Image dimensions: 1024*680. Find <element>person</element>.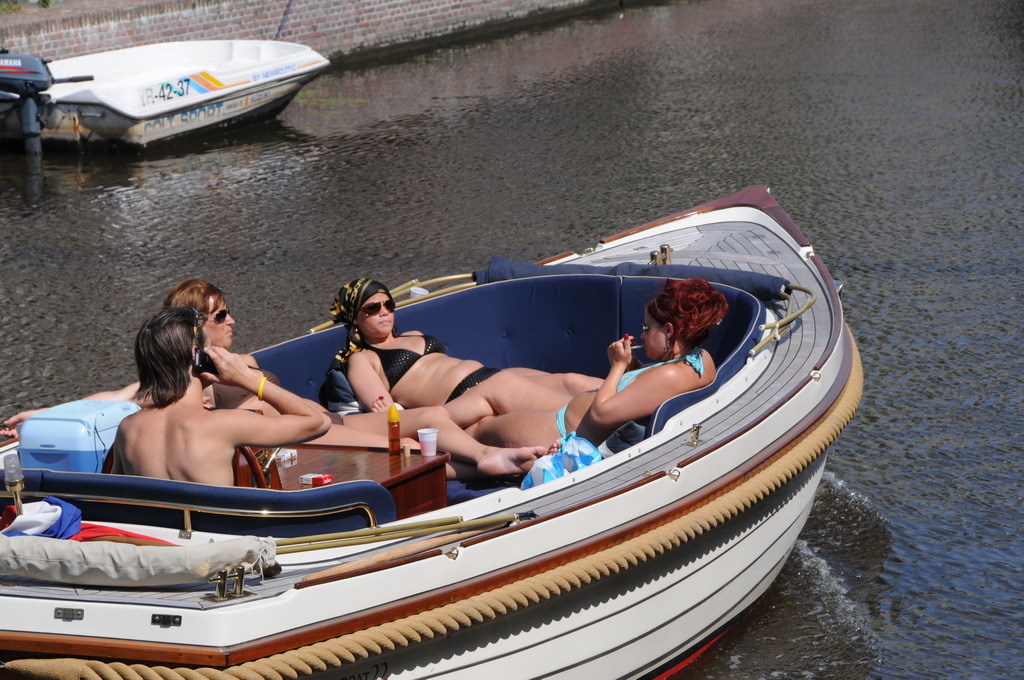
Rect(317, 270, 604, 411).
